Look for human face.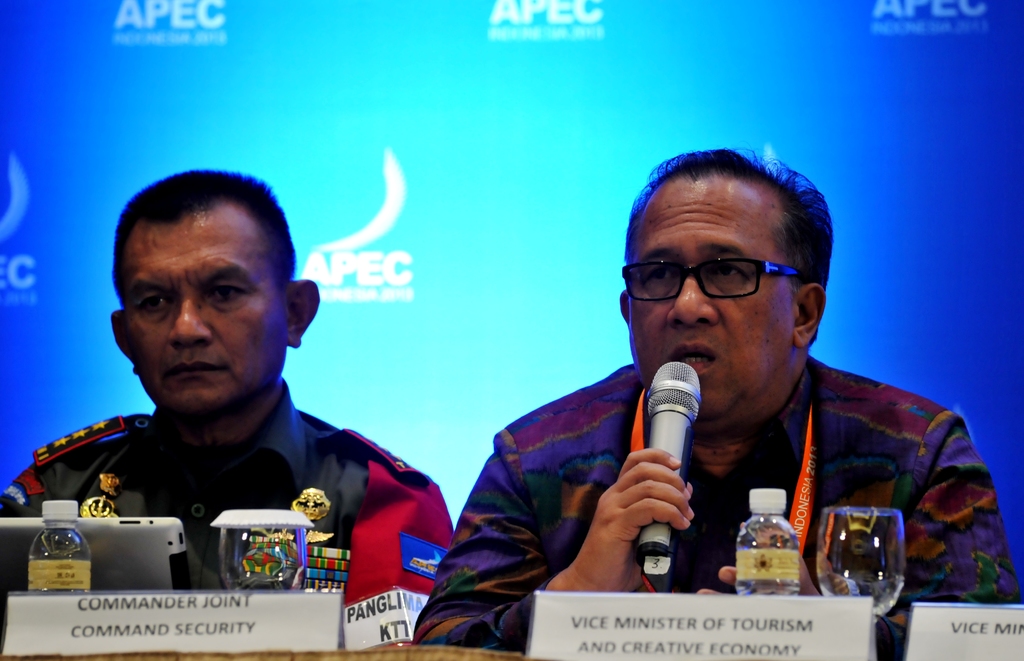
Found: (112, 207, 287, 410).
